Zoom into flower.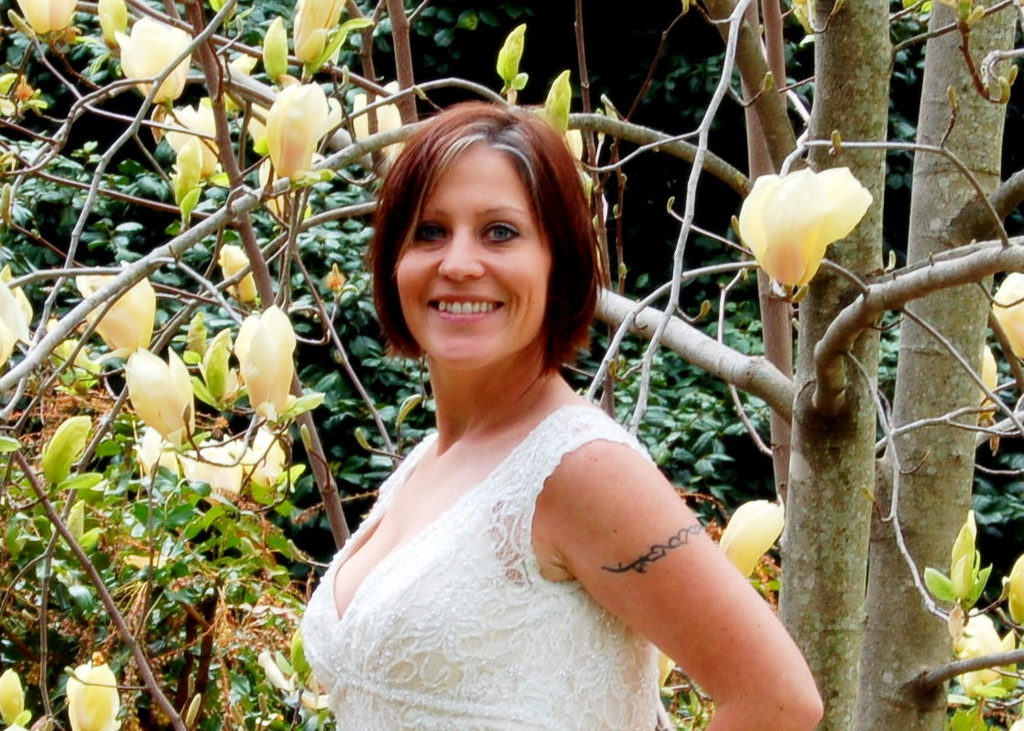
Zoom target: <box>0,665,27,730</box>.
